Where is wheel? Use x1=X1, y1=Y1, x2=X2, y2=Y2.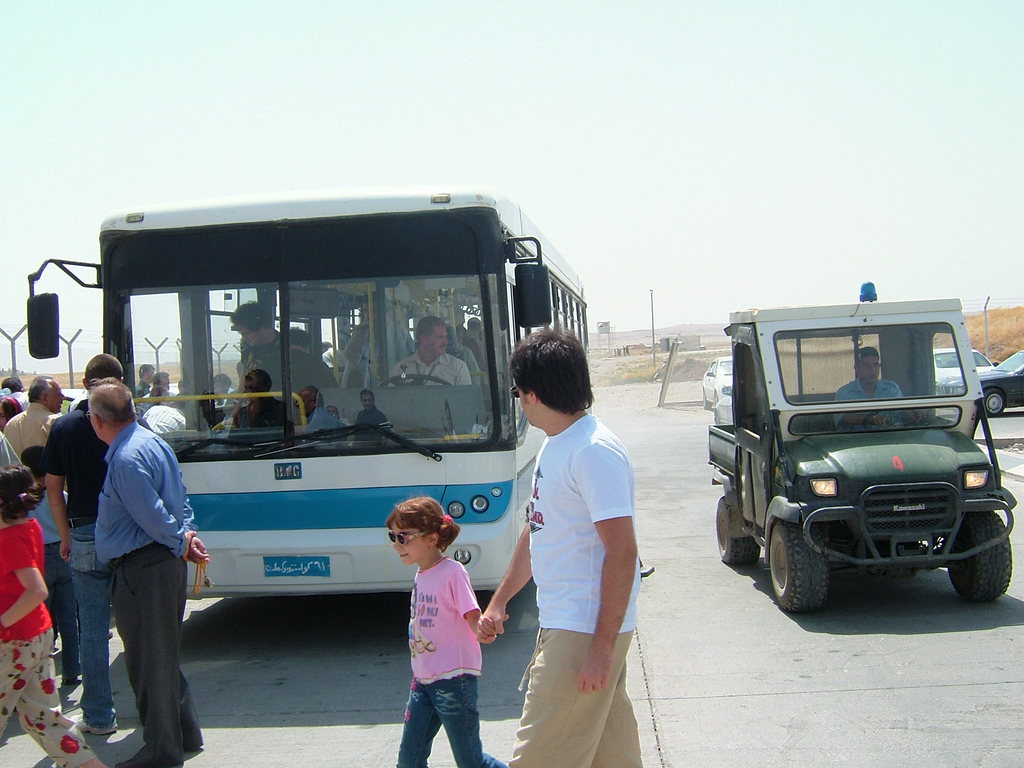
x1=714, y1=408, x2=723, y2=426.
